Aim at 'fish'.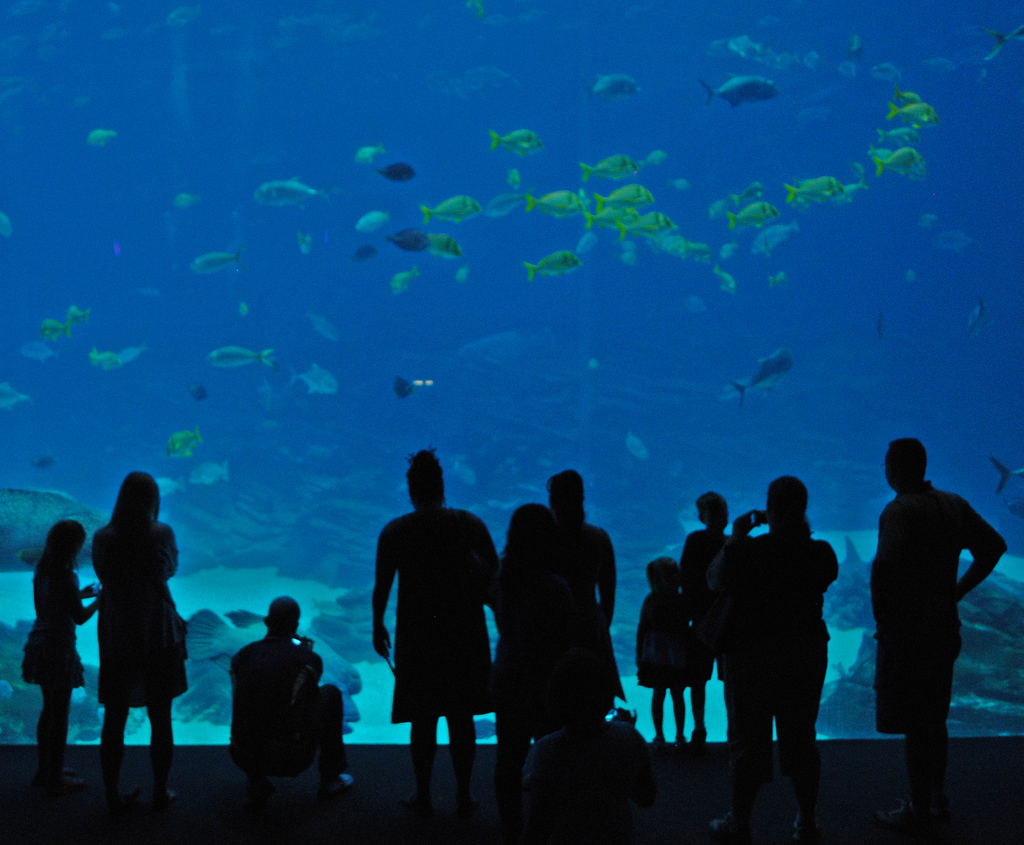
Aimed at 424,195,479,220.
